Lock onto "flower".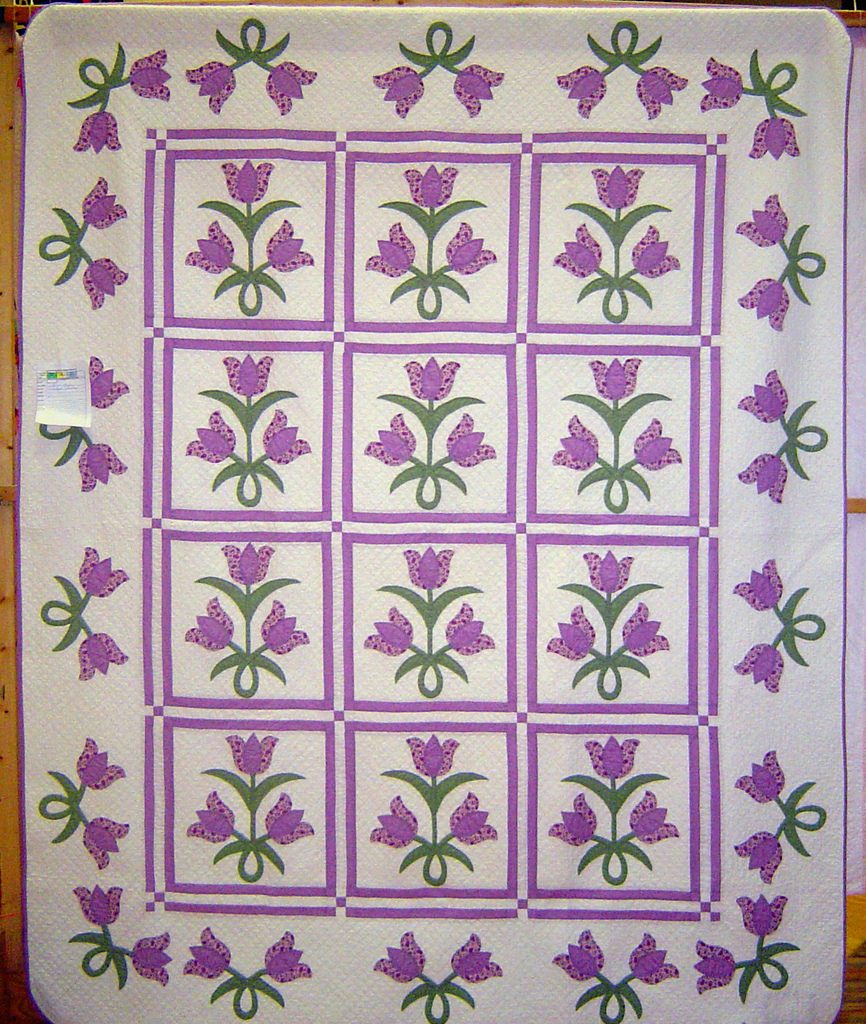
Locked: select_region(188, 792, 237, 845).
